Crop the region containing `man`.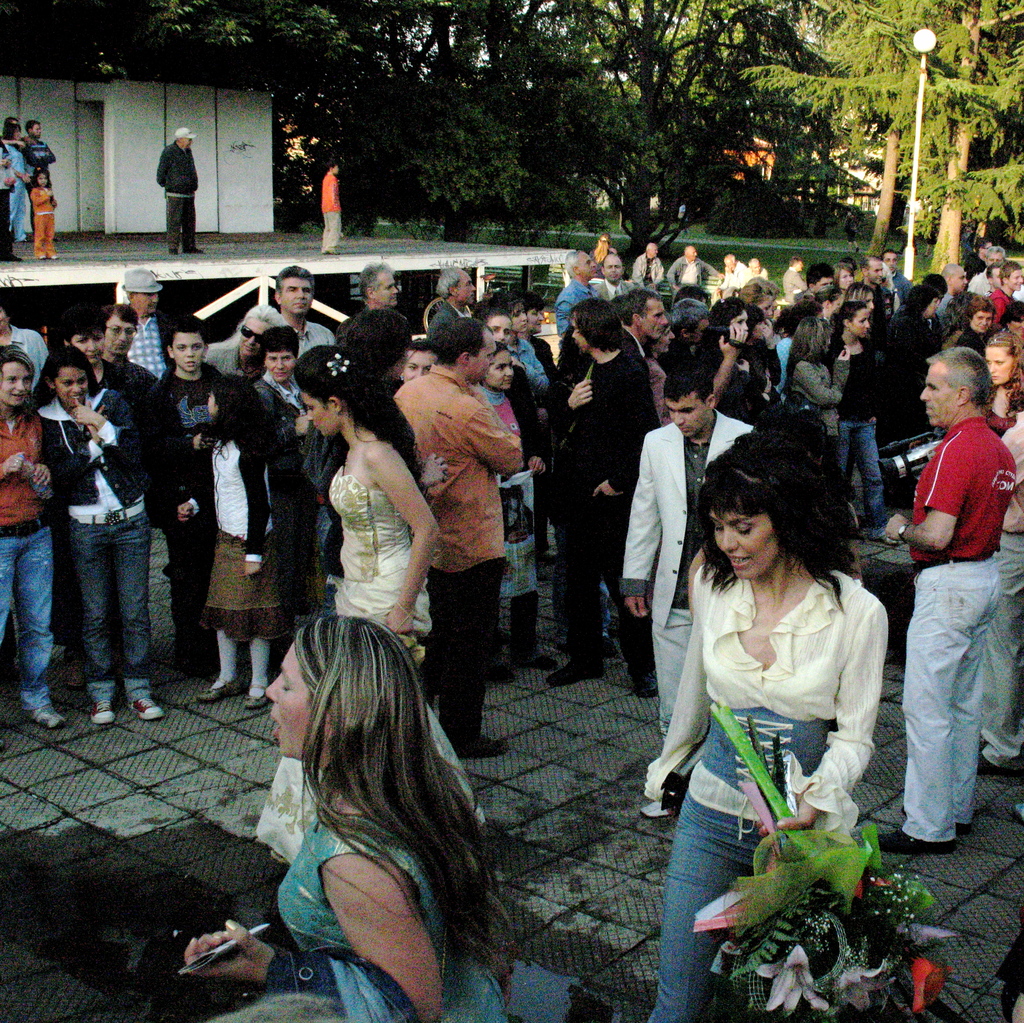
Crop region: [x1=552, y1=245, x2=603, y2=323].
